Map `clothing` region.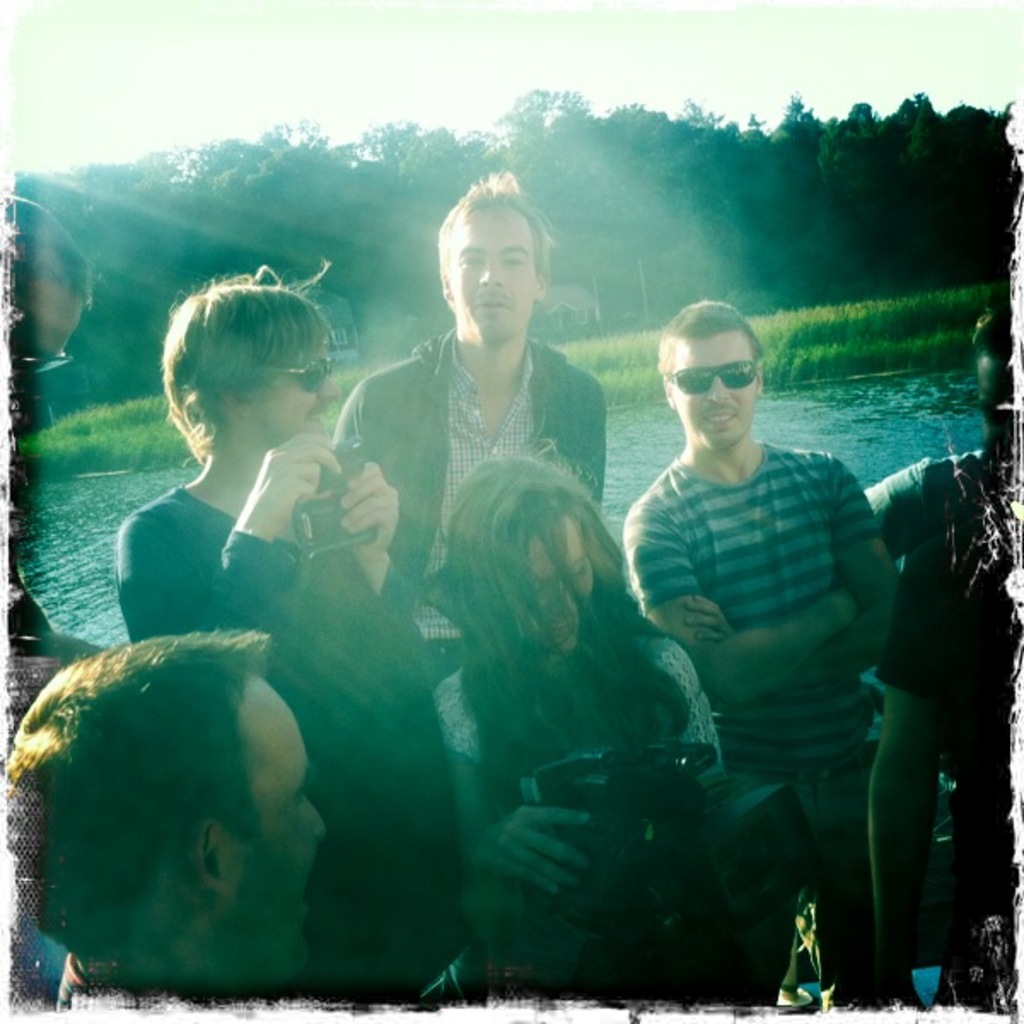
Mapped to {"left": 111, "top": 488, "right": 451, "bottom": 1009}.
